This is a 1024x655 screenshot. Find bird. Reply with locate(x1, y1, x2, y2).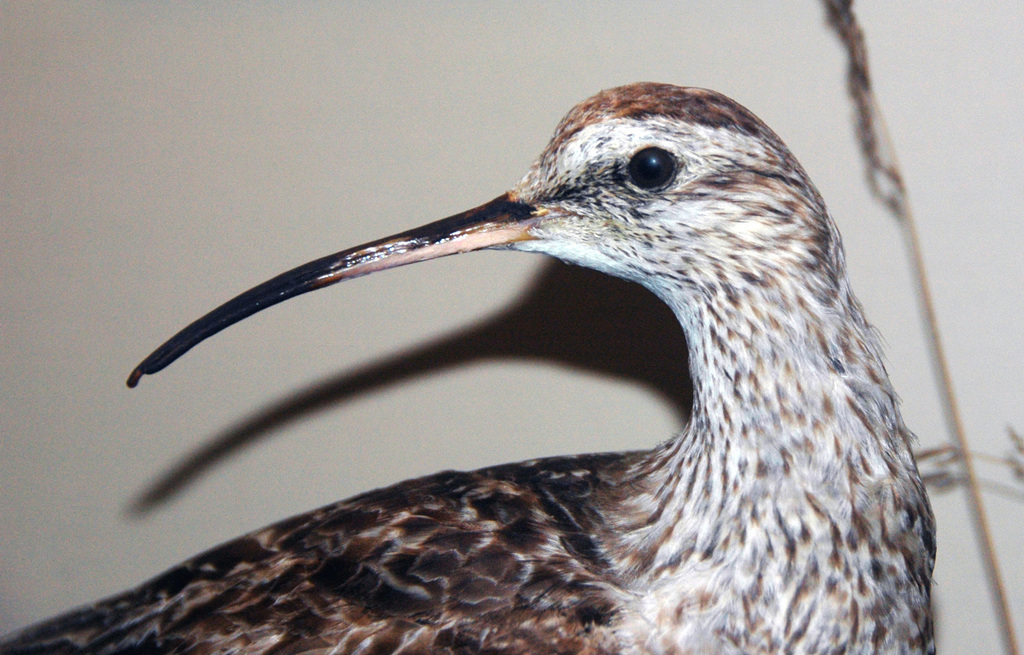
locate(83, 64, 1004, 640).
